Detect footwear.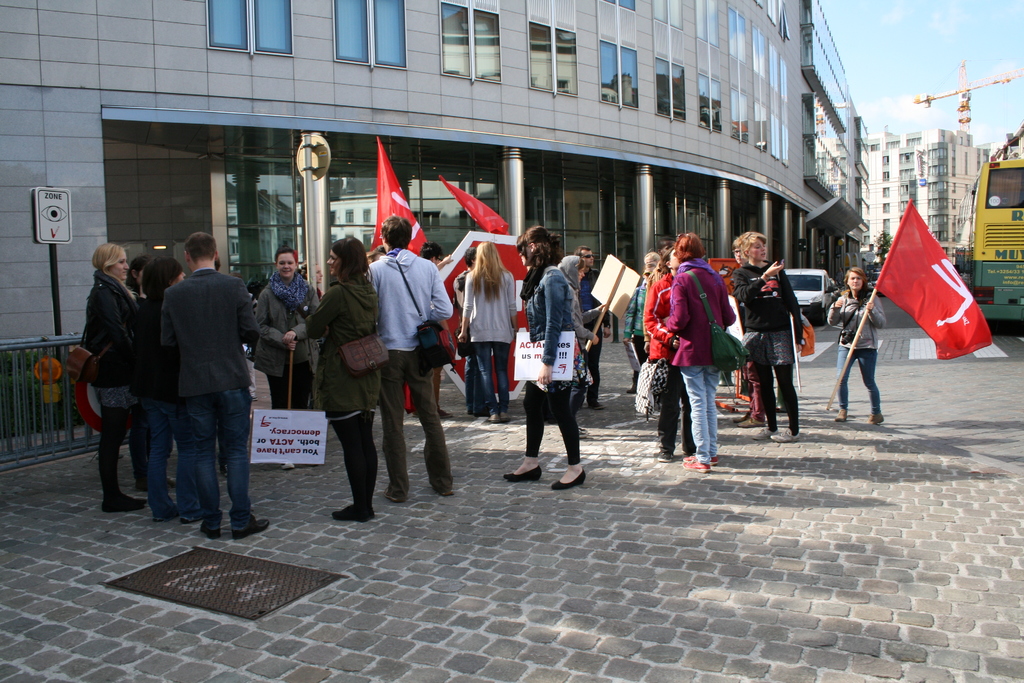
Detected at (left=706, top=445, right=726, bottom=468).
